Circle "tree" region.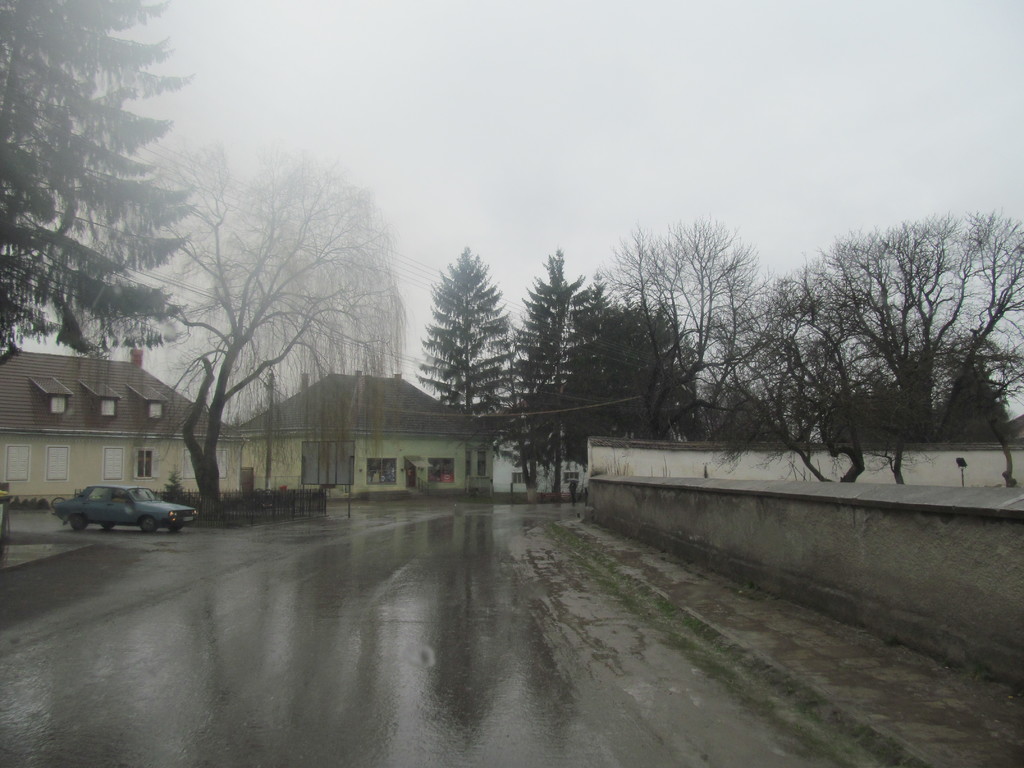
Region: 718:267:918:492.
